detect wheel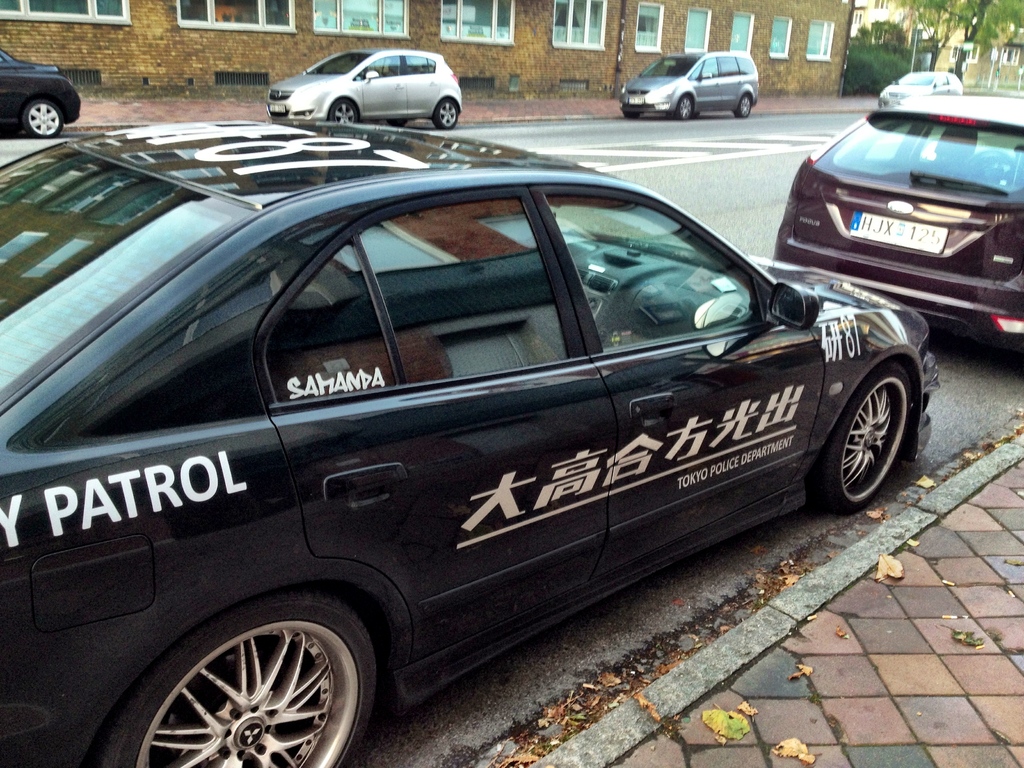
detection(676, 99, 694, 120)
